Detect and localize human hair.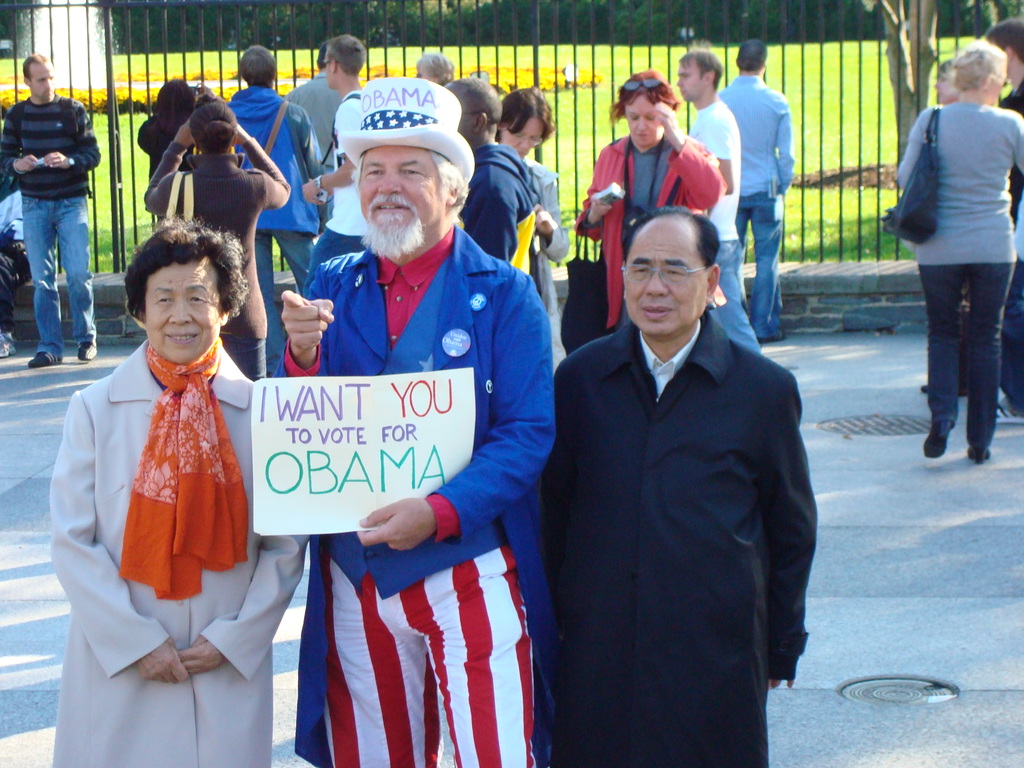
Localized at region(988, 20, 1023, 65).
